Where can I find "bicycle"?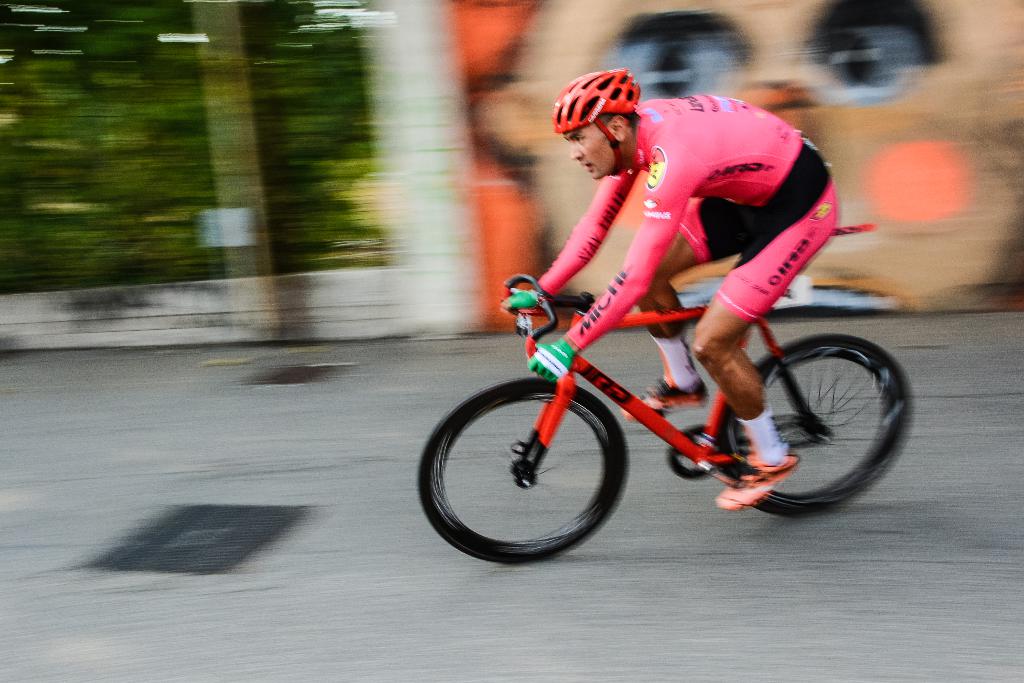
You can find it at x1=417, y1=240, x2=938, y2=545.
